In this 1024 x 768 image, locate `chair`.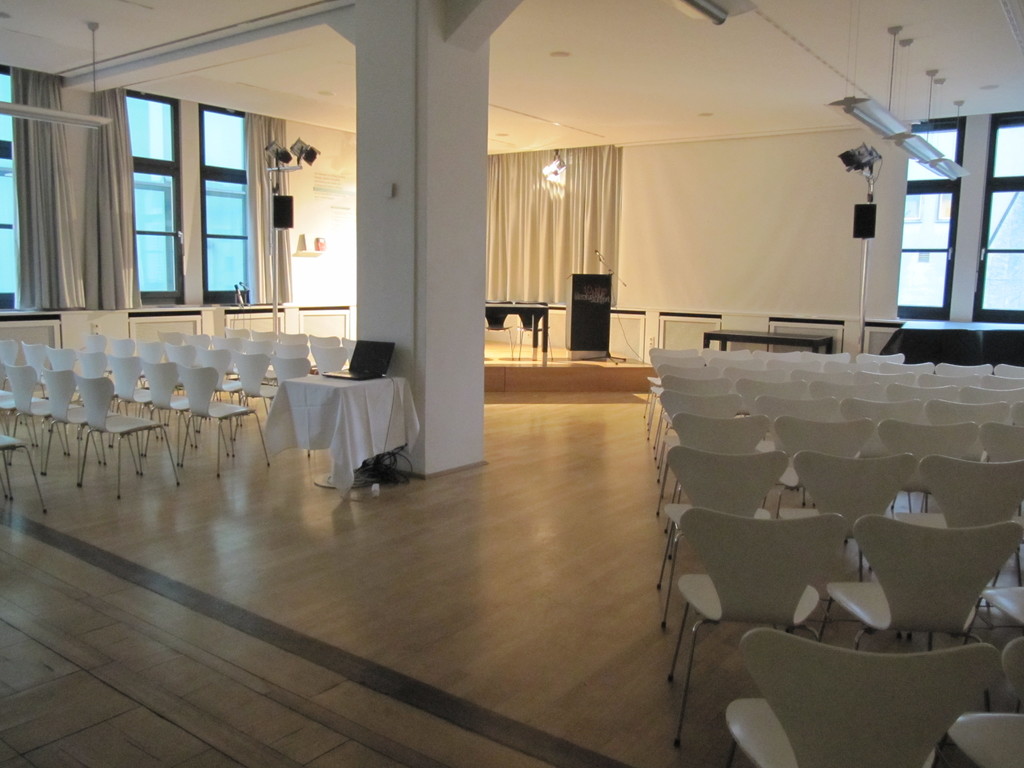
Bounding box: 479, 294, 515, 359.
